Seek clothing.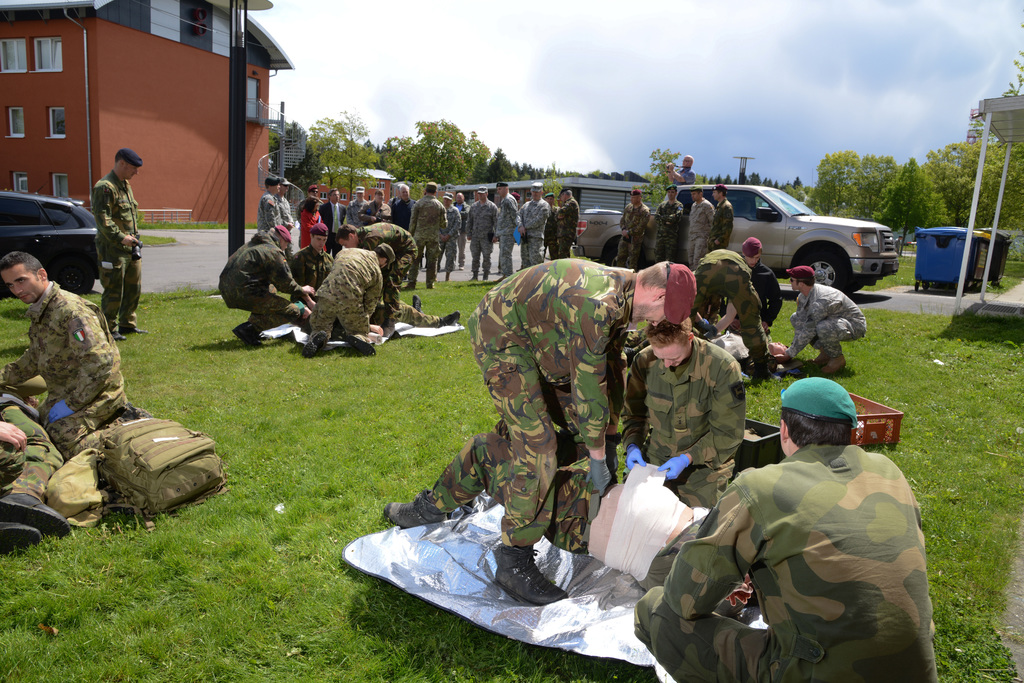
(x1=278, y1=197, x2=292, y2=232).
